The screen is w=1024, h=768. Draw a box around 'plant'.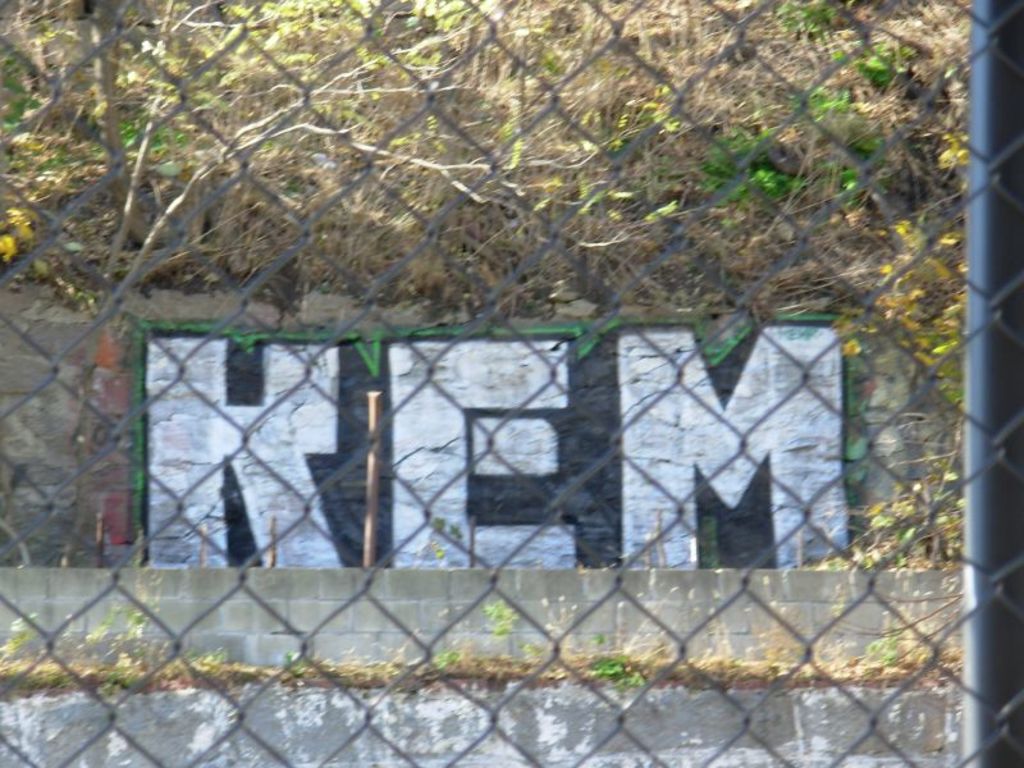
[x1=324, y1=650, x2=470, y2=673].
